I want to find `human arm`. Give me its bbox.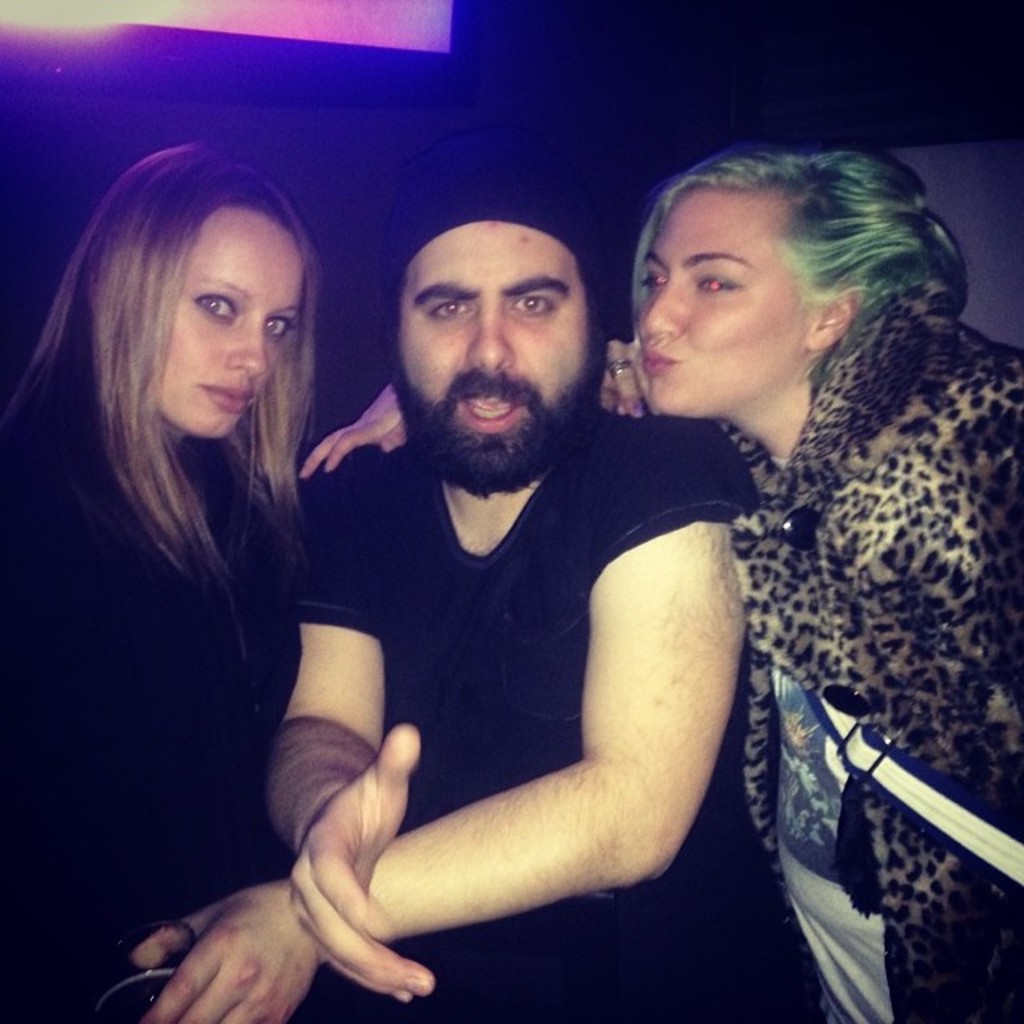
select_region(870, 461, 1016, 1022).
